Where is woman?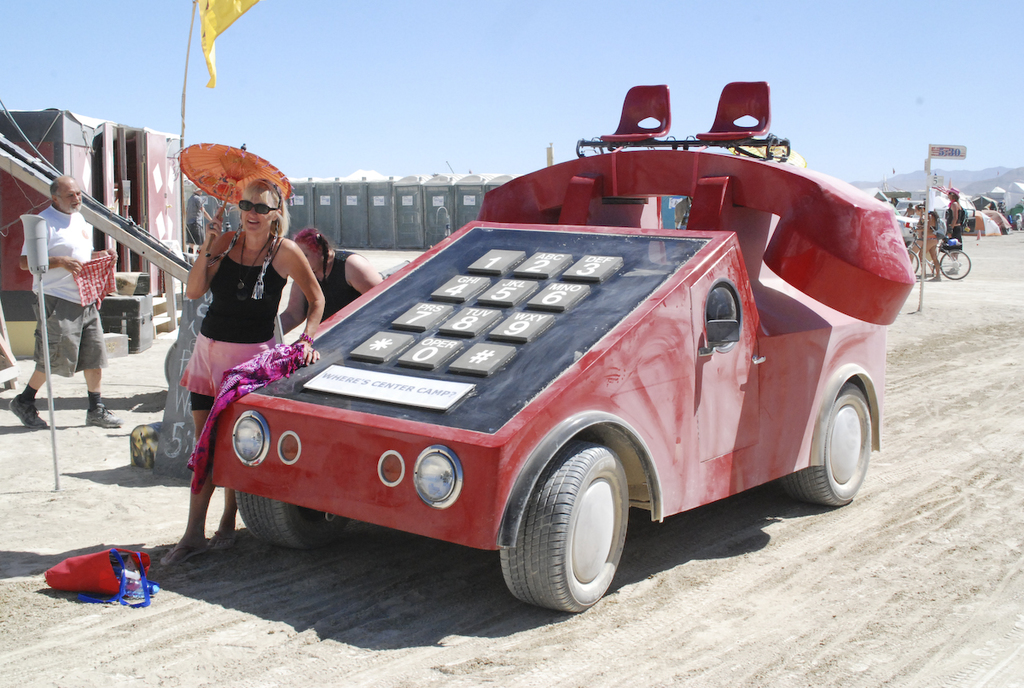
{"x1": 279, "y1": 232, "x2": 375, "y2": 339}.
